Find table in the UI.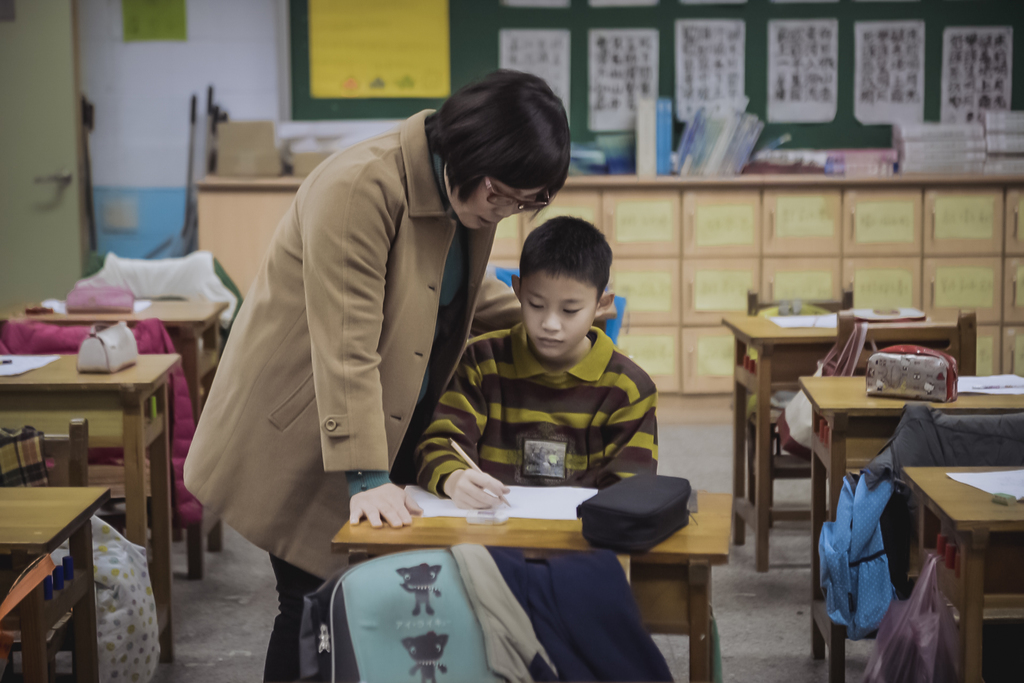
UI element at {"x1": 1, "y1": 294, "x2": 234, "y2": 575}.
